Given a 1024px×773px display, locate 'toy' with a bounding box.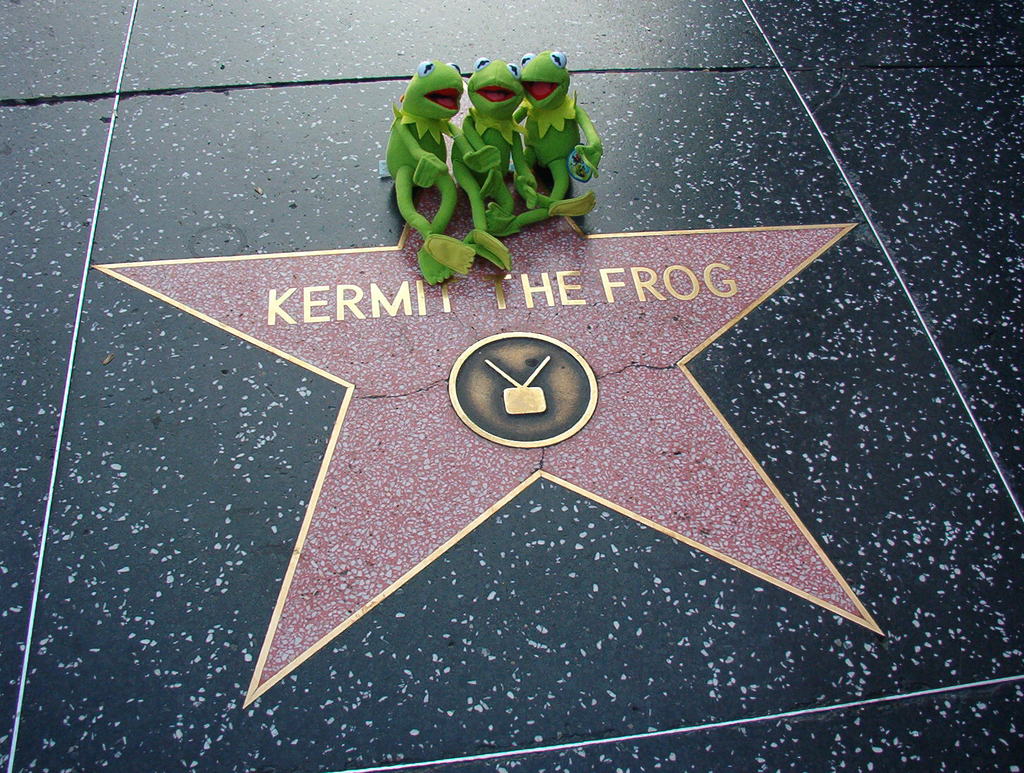
Located: rect(506, 42, 602, 220).
